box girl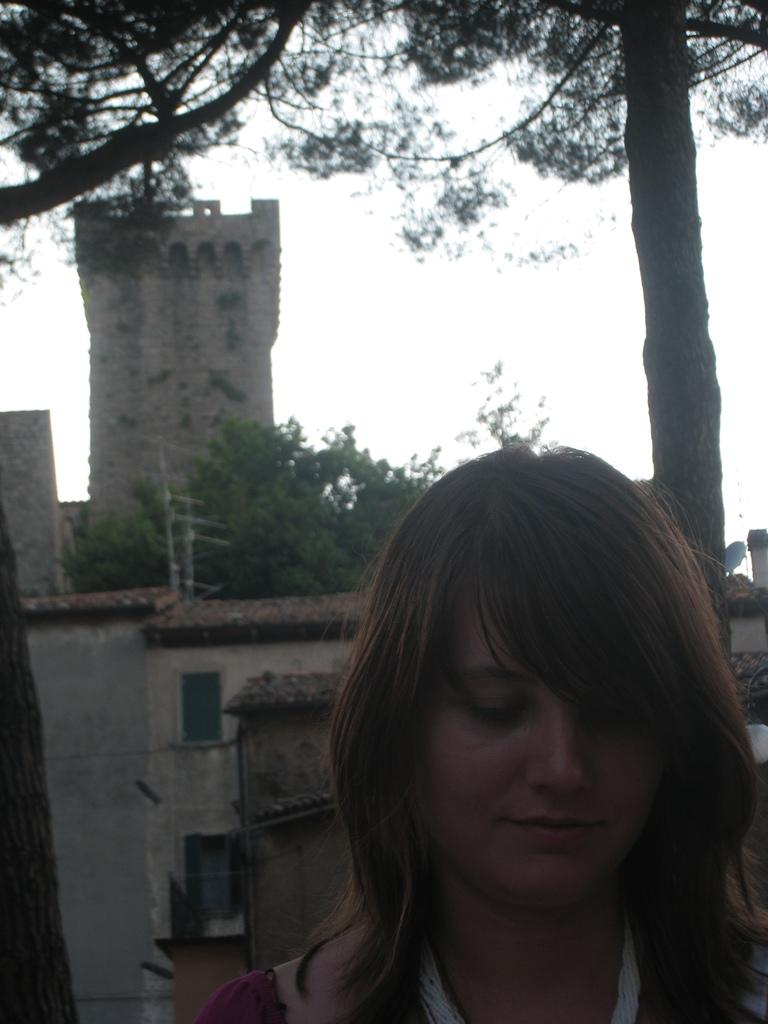
<region>182, 426, 764, 1020</region>
